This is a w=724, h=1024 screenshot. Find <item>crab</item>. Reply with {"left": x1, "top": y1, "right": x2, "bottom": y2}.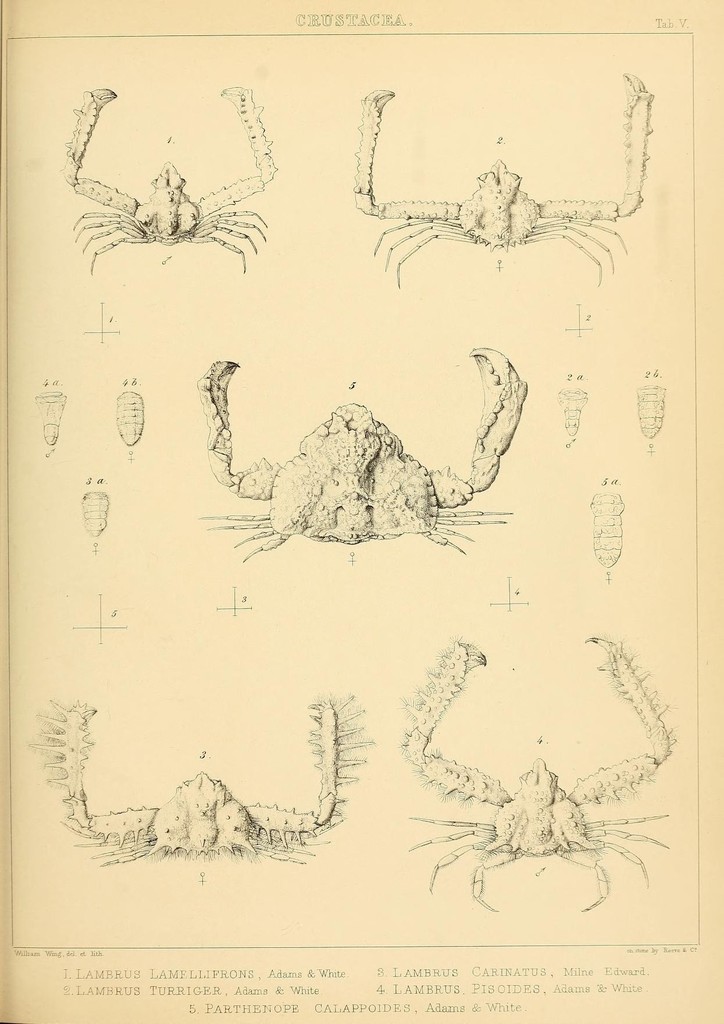
{"left": 56, "top": 80, "right": 281, "bottom": 273}.
